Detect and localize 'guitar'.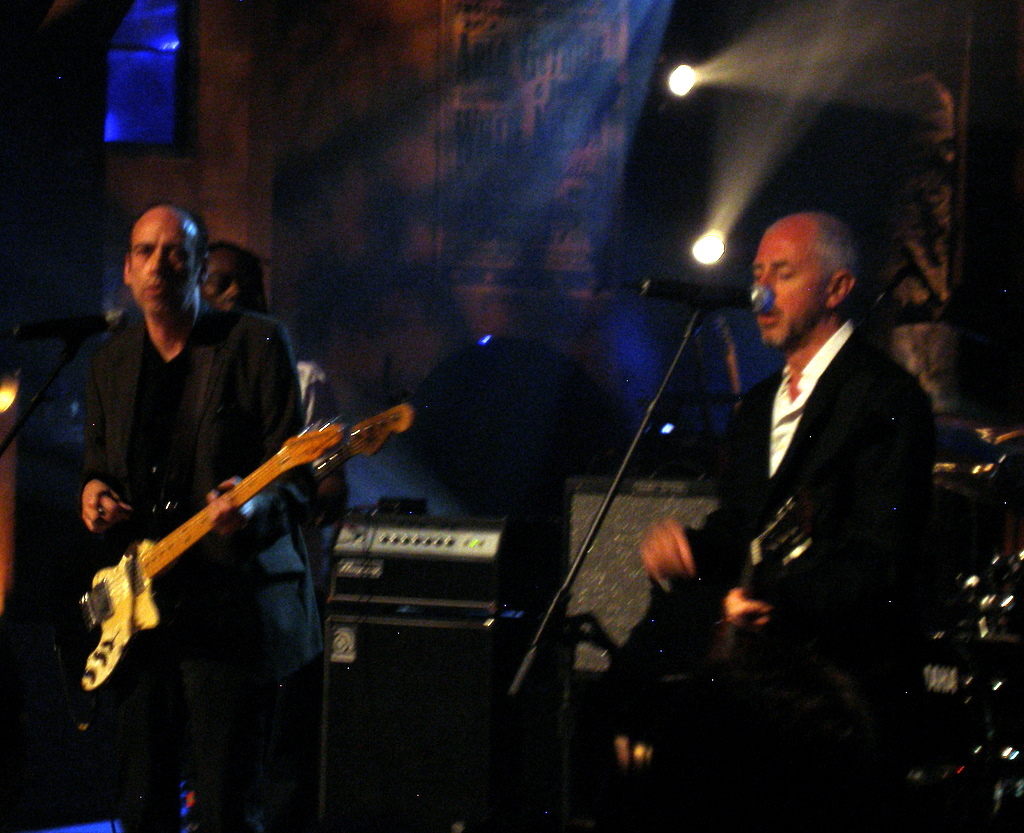
Localized at (557,491,838,832).
